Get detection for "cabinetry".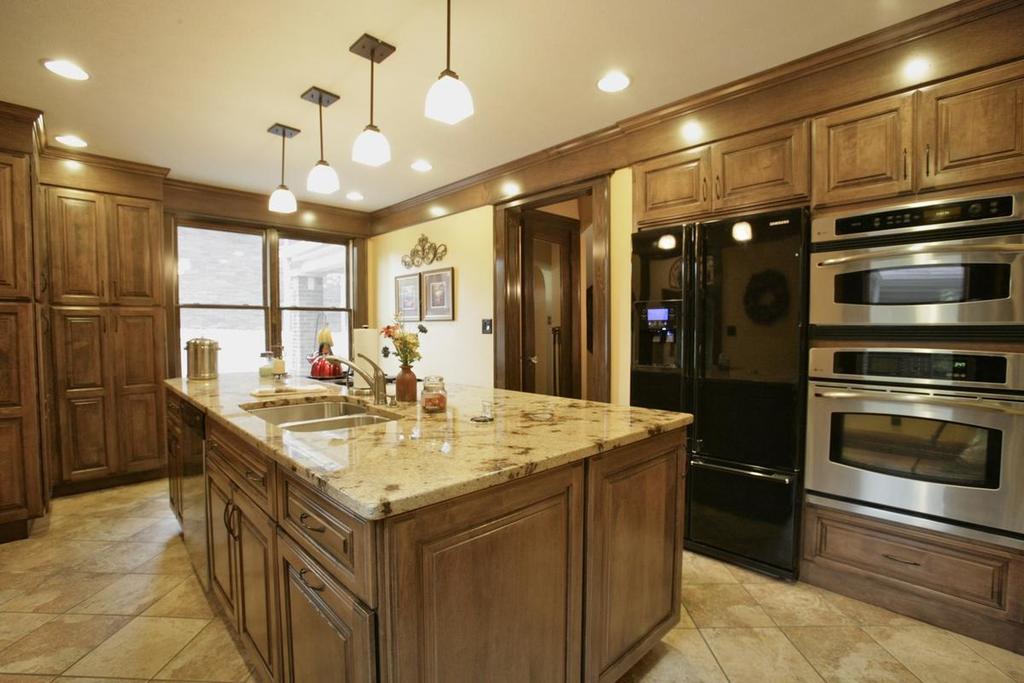
Detection: (802, 495, 1023, 654).
